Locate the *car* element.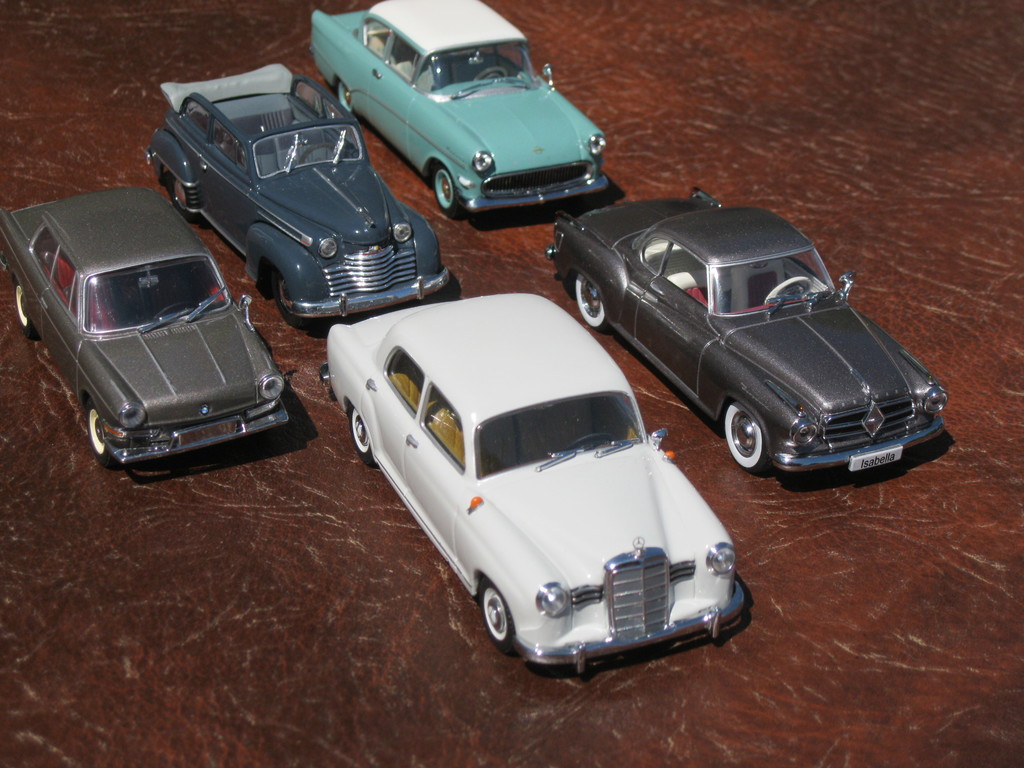
Element bbox: crop(0, 180, 295, 465).
